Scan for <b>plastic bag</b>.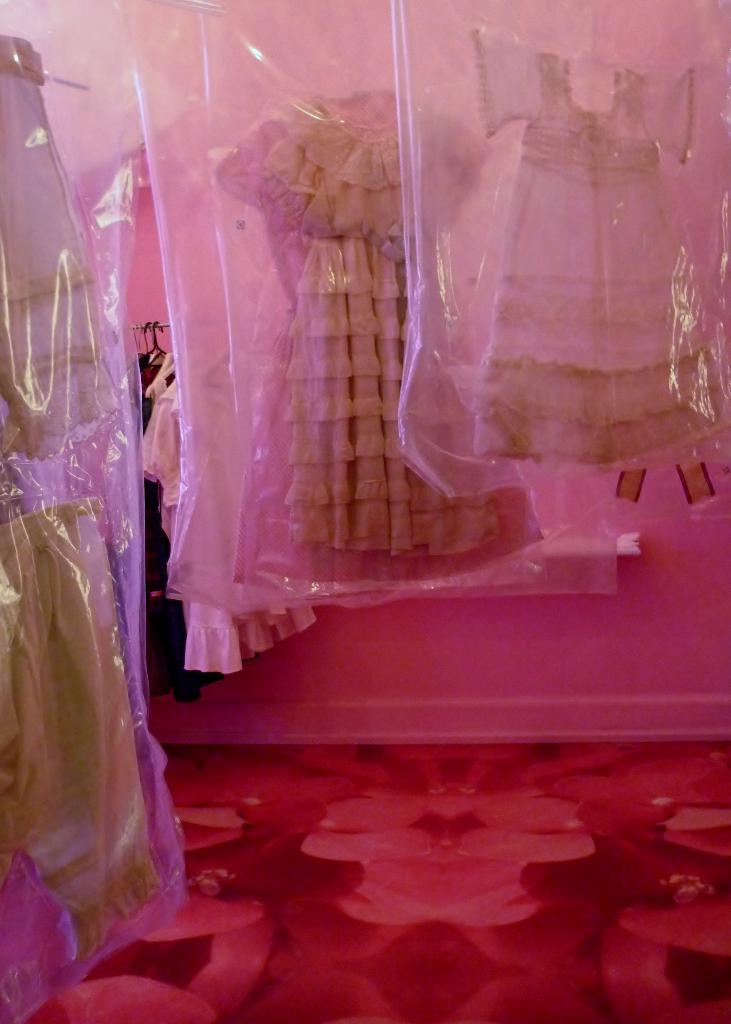
Scan result: rect(386, 0, 730, 494).
